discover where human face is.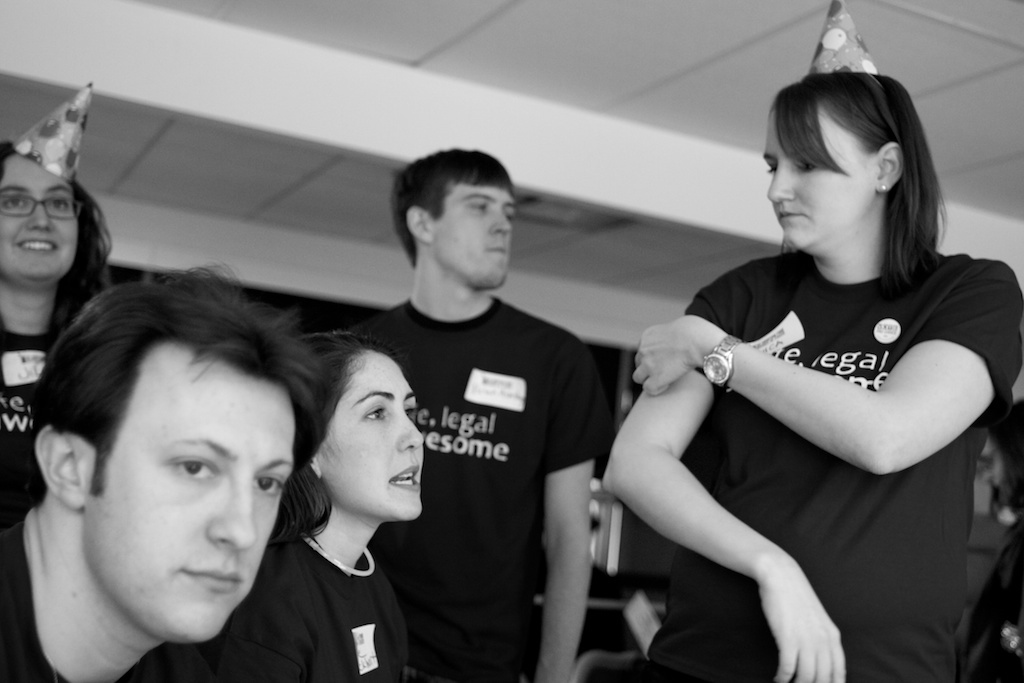
Discovered at [0,146,79,284].
